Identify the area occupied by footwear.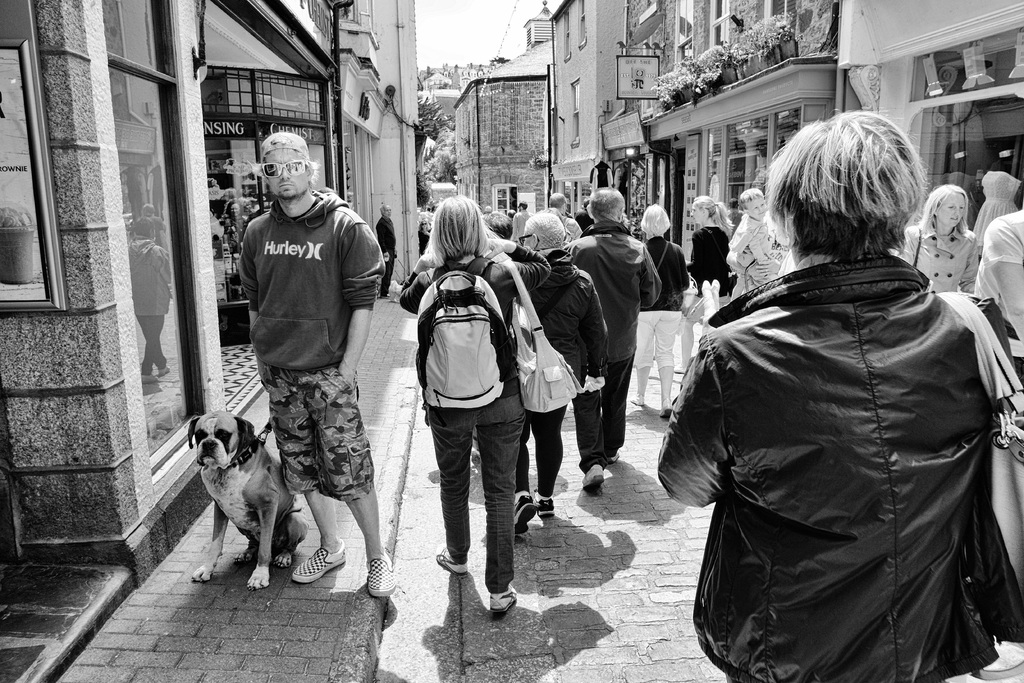
Area: 630:363:648:404.
